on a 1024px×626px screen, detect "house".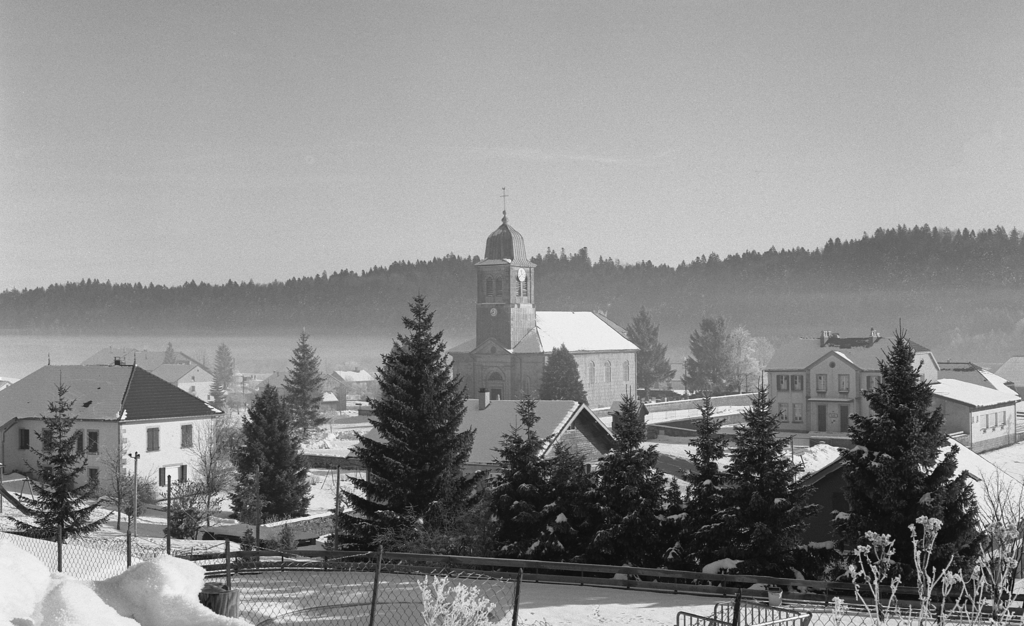
region(769, 333, 1023, 453).
